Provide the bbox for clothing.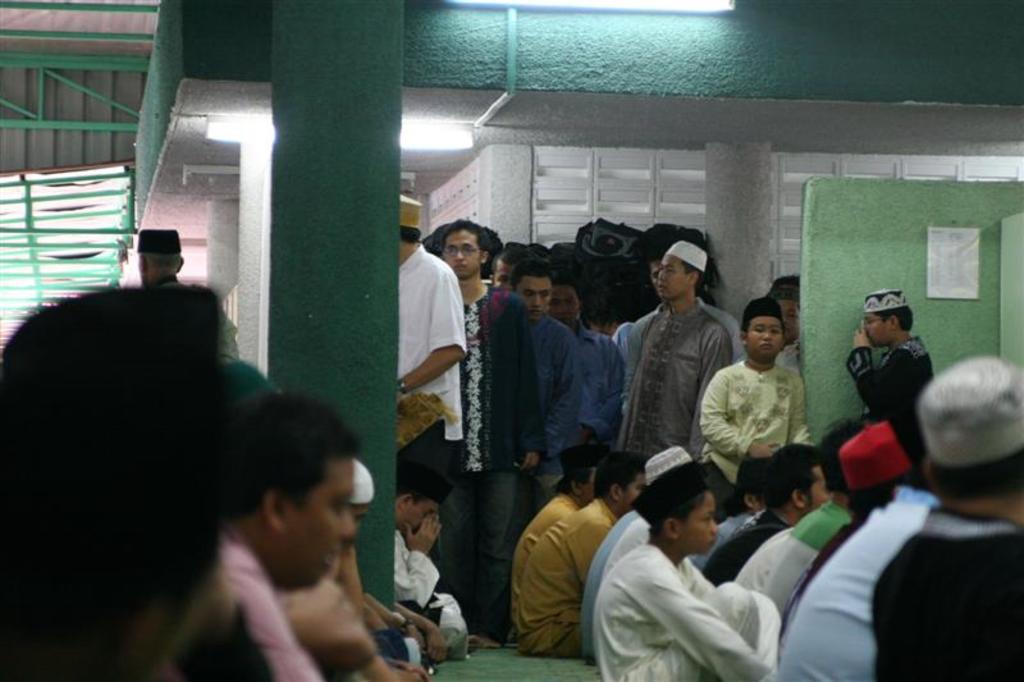
<box>460,293,540,637</box>.
